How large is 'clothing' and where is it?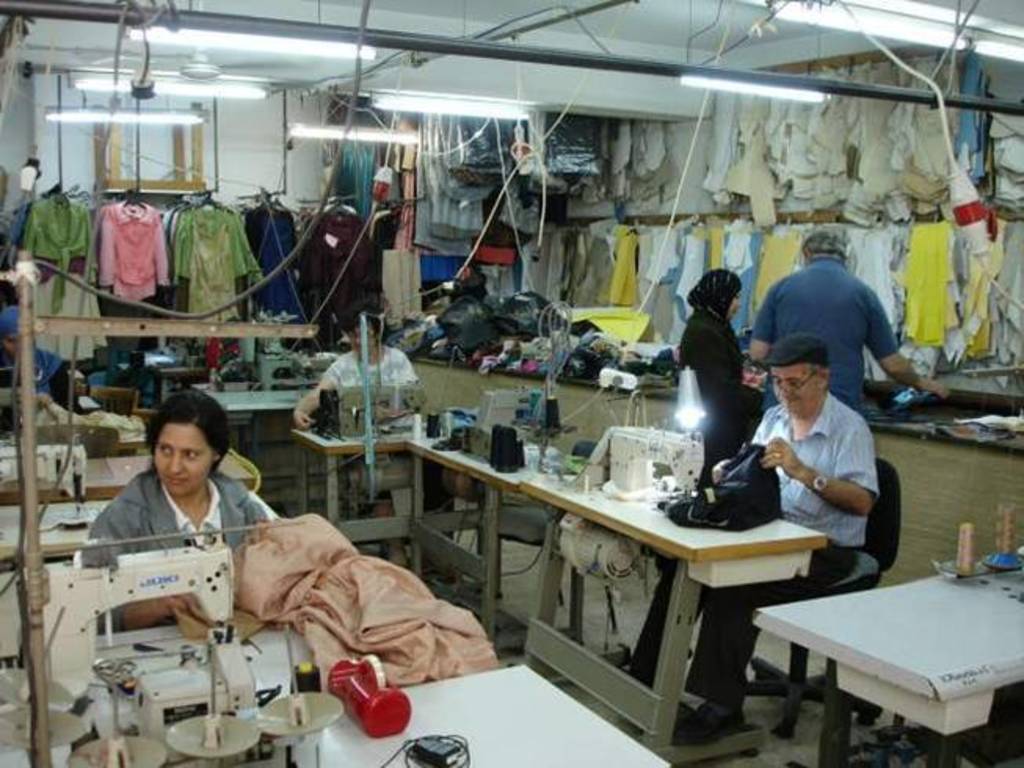
Bounding box: <bbox>643, 224, 681, 292</bbox>.
